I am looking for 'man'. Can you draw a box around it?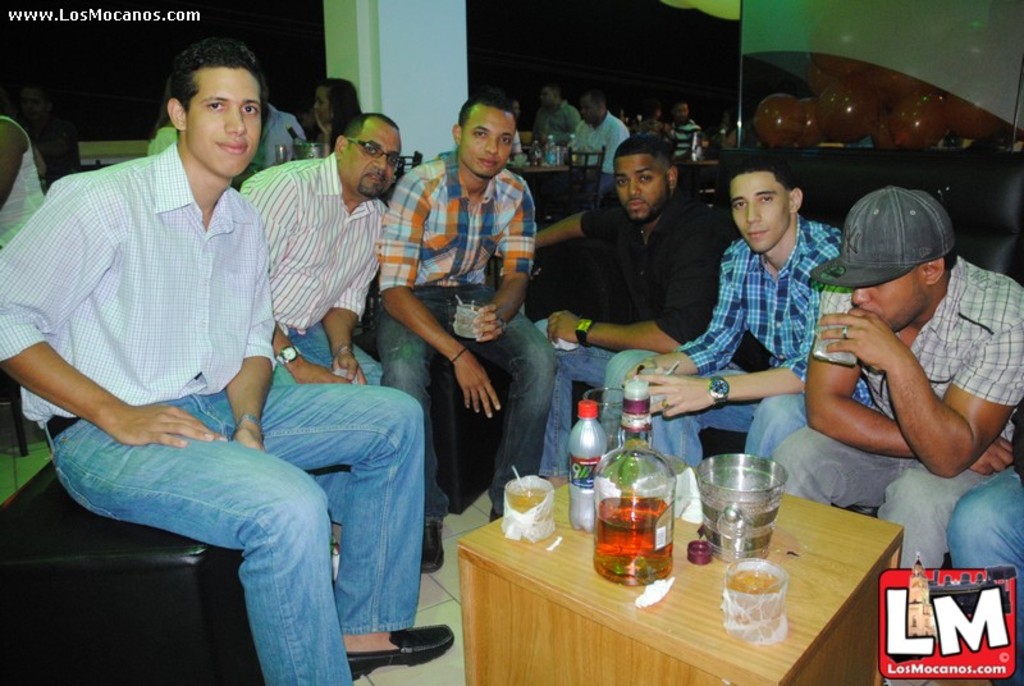
Sure, the bounding box is {"left": 573, "top": 92, "right": 637, "bottom": 188}.
